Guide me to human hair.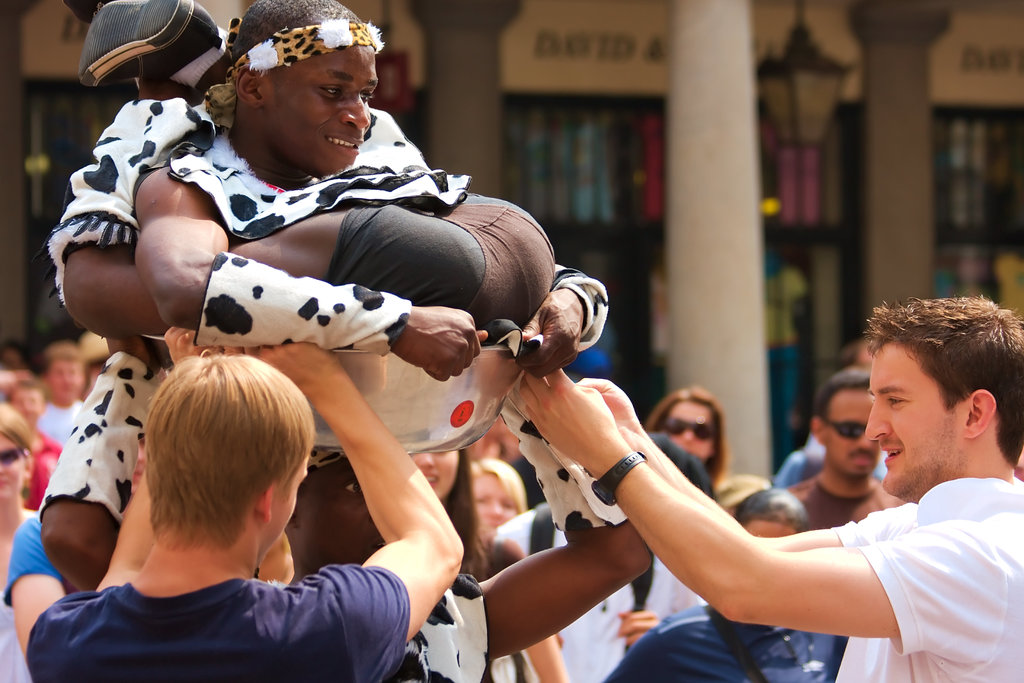
Guidance: crop(645, 384, 731, 483).
